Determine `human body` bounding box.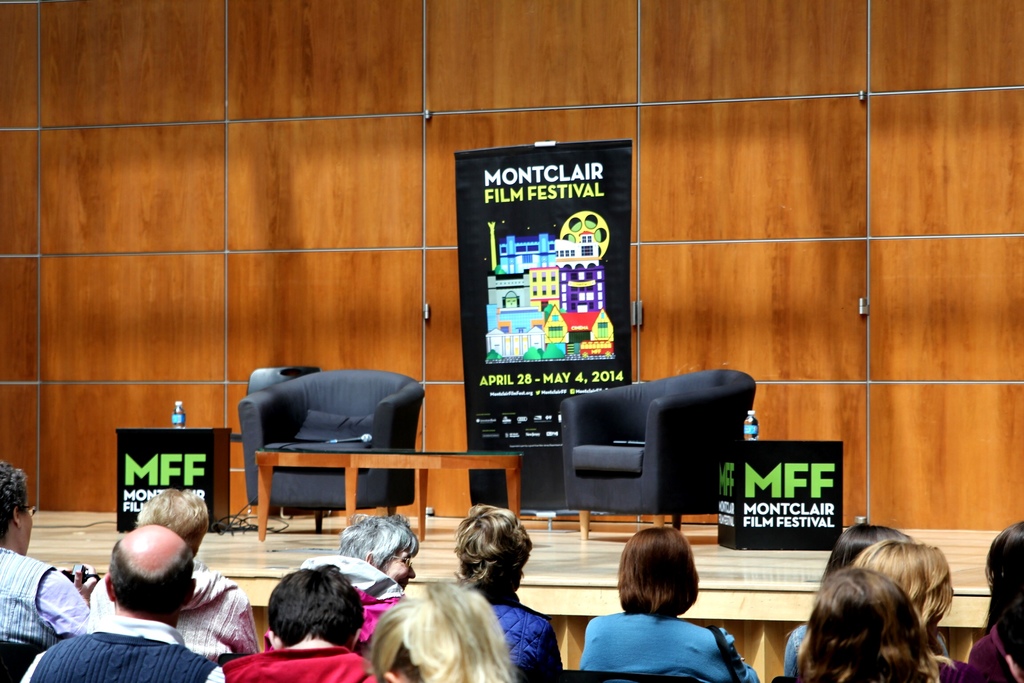
Determined: bbox=[15, 529, 215, 682].
